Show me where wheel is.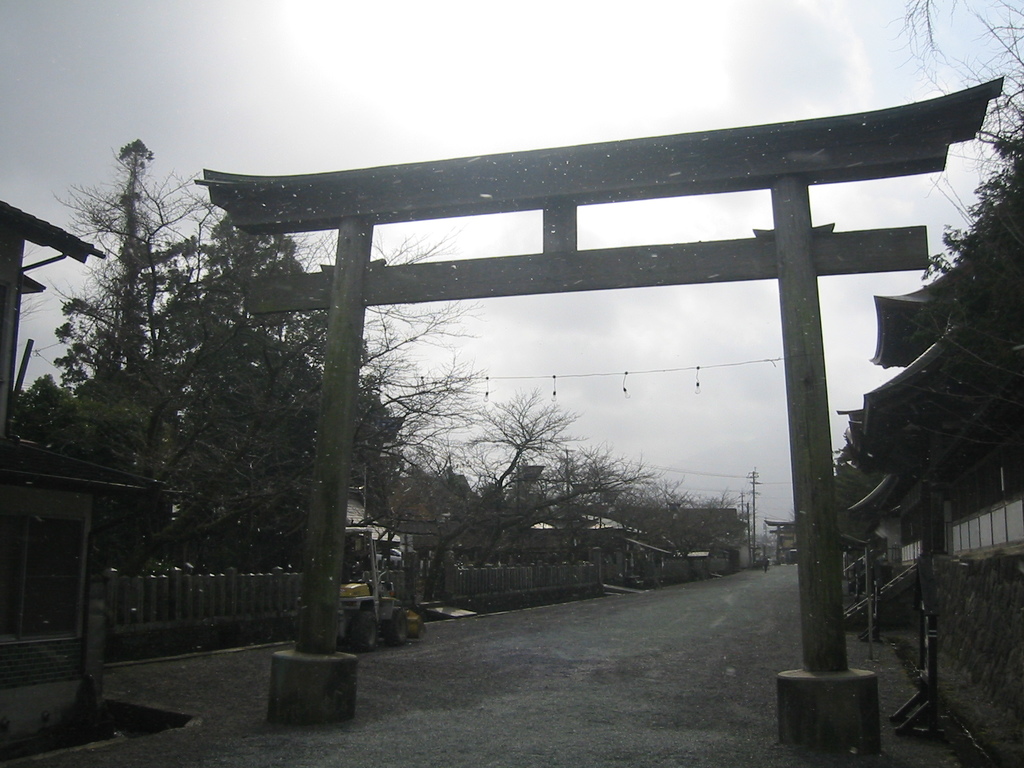
wheel is at 382:604:411:651.
